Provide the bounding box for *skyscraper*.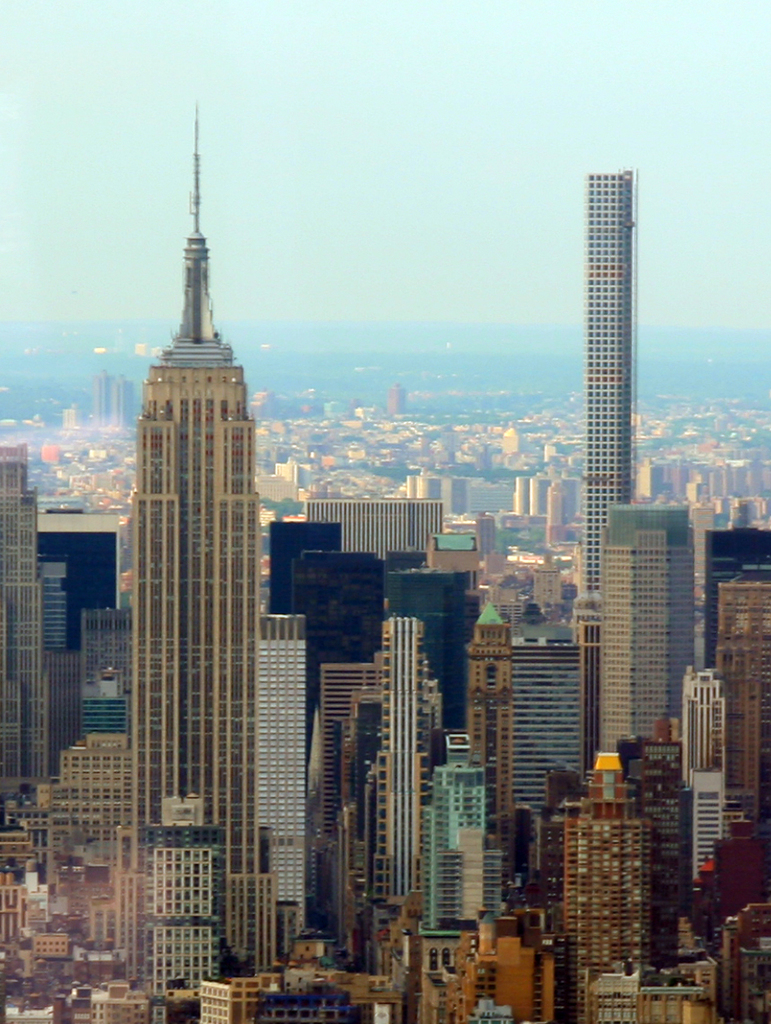
[left=495, top=615, right=601, bottom=860].
